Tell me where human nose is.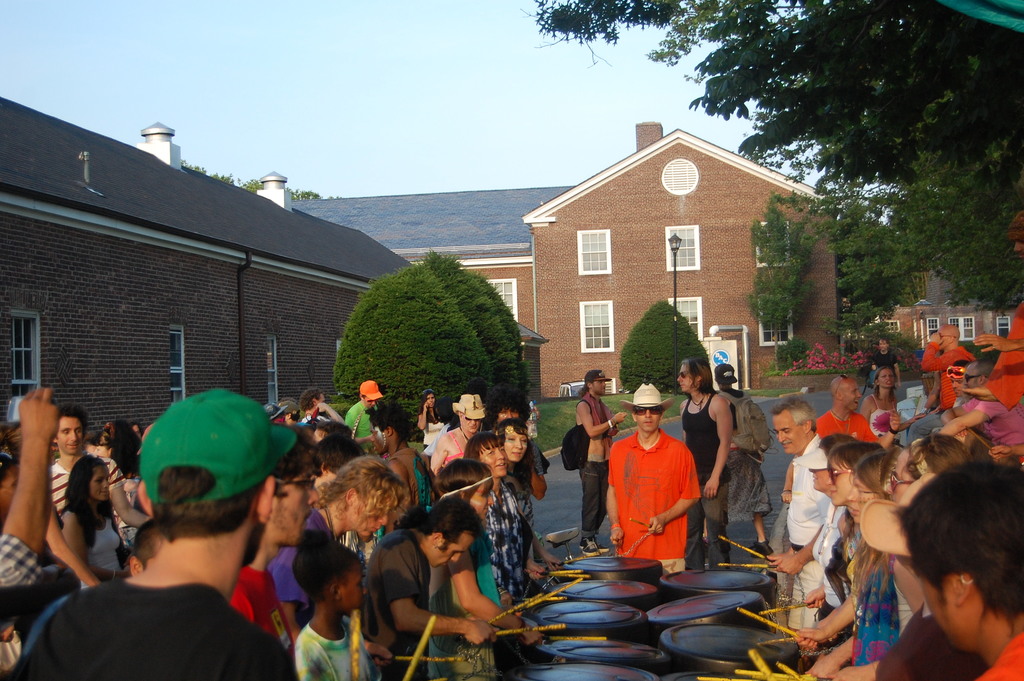
human nose is at bbox=(885, 373, 889, 380).
